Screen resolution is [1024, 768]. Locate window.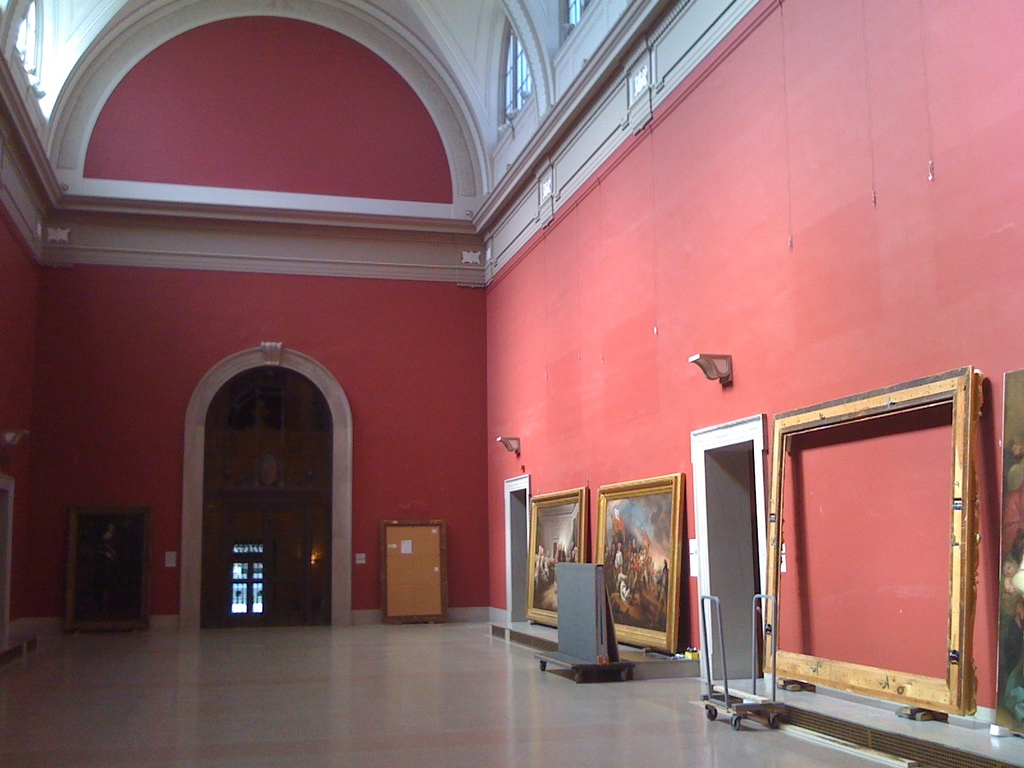
x1=500 y1=19 x2=534 y2=125.
